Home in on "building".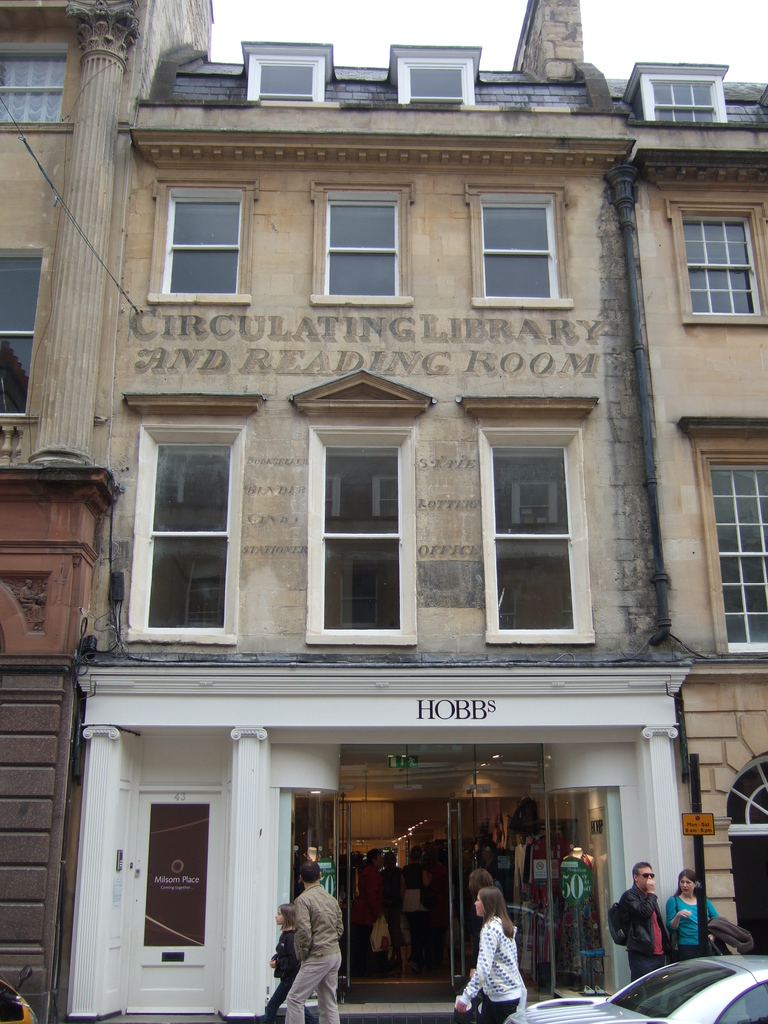
Homed in at BBox(602, 55, 767, 952).
